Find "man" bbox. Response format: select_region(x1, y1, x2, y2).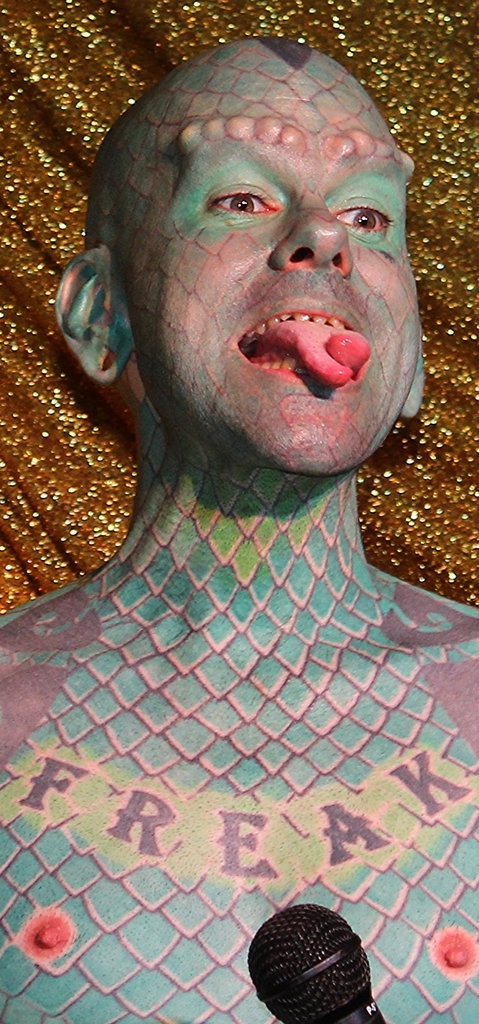
select_region(0, 31, 478, 1021).
